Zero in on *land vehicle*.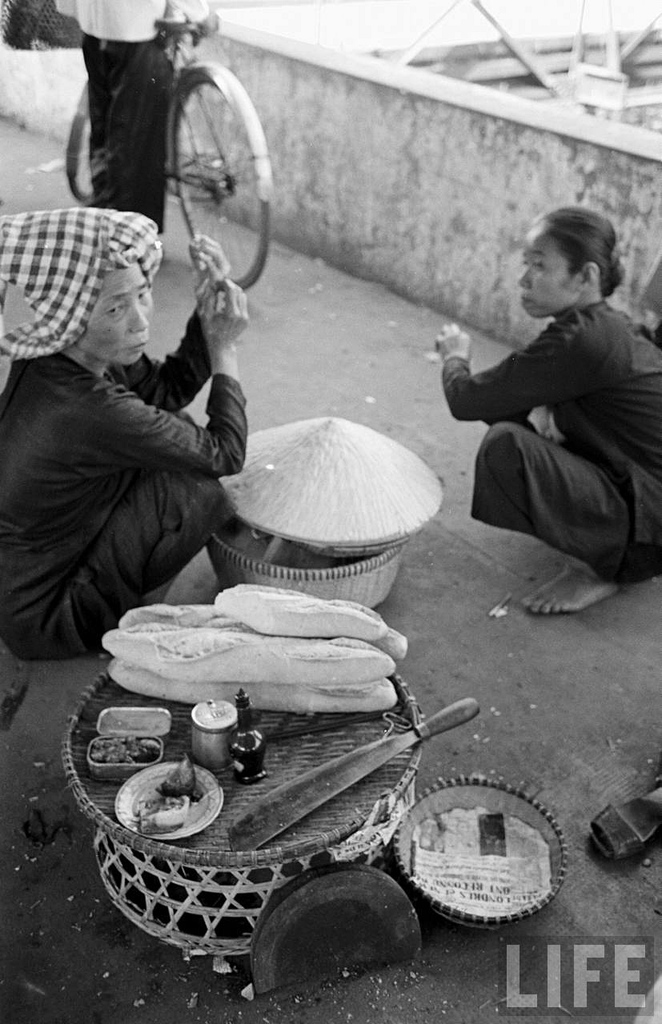
Zeroed in: x1=47 y1=0 x2=329 y2=359.
